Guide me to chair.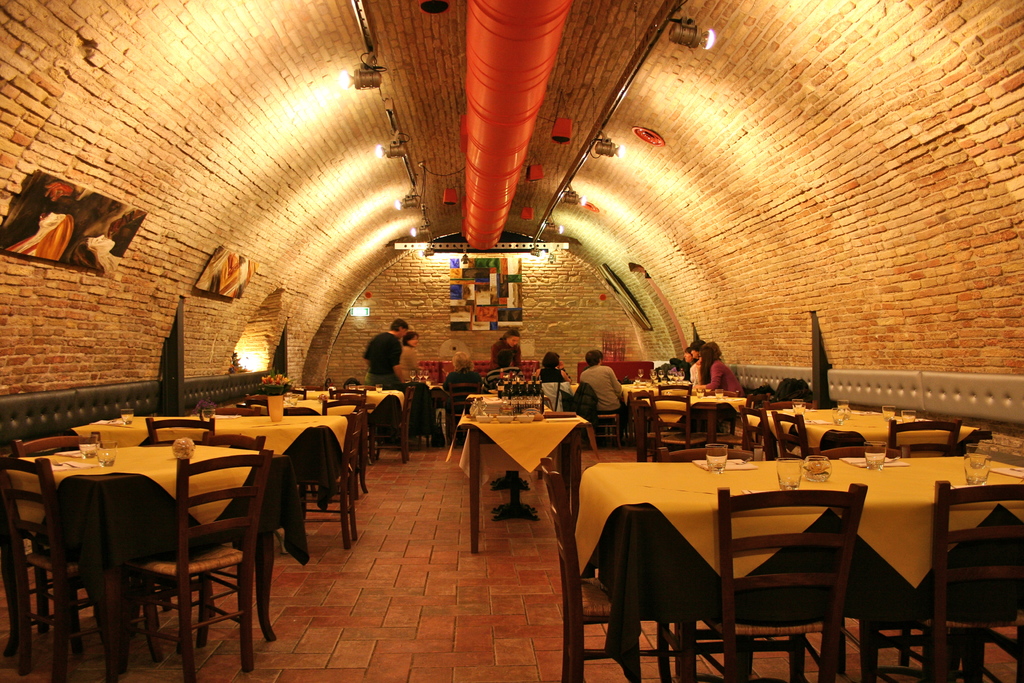
Guidance: bbox(279, 412, 362, 551).
